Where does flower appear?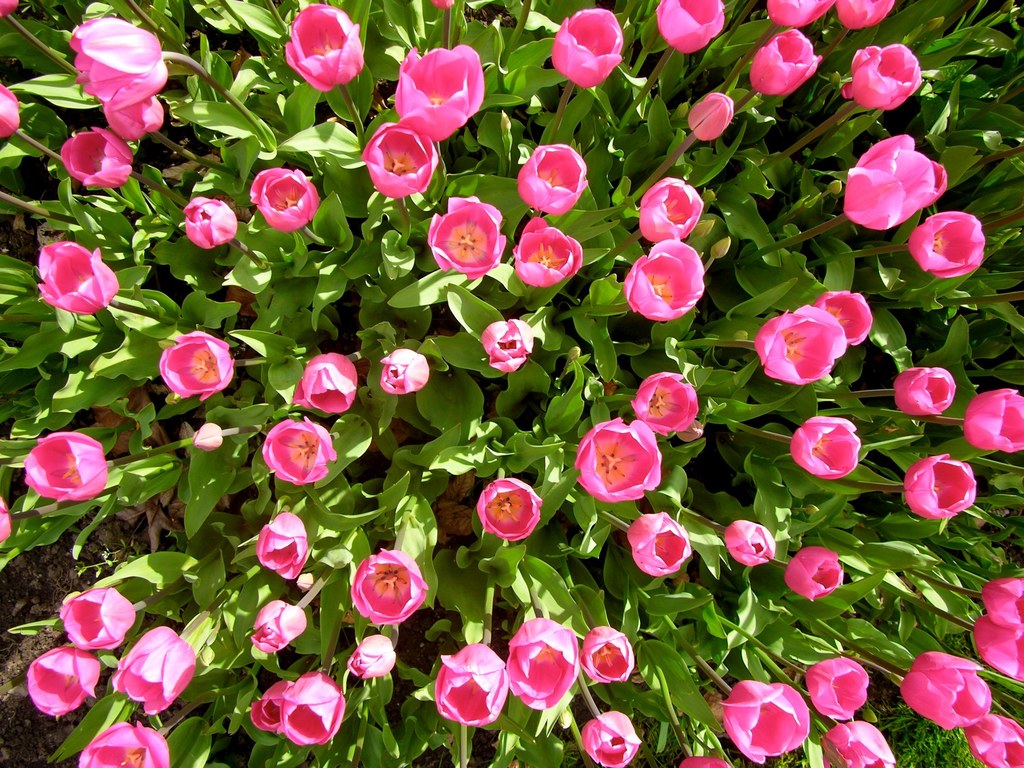
Appears at {"left": 346, "top": 636, "right": 392, "bottom": 680}.
